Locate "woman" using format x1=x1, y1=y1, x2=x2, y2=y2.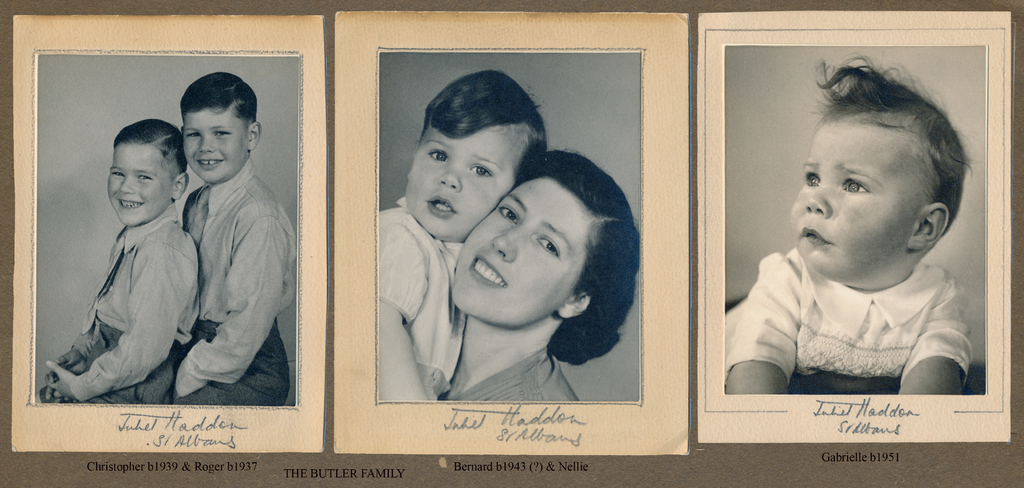
x1=438, y1=143, x2=642, y2=403.
